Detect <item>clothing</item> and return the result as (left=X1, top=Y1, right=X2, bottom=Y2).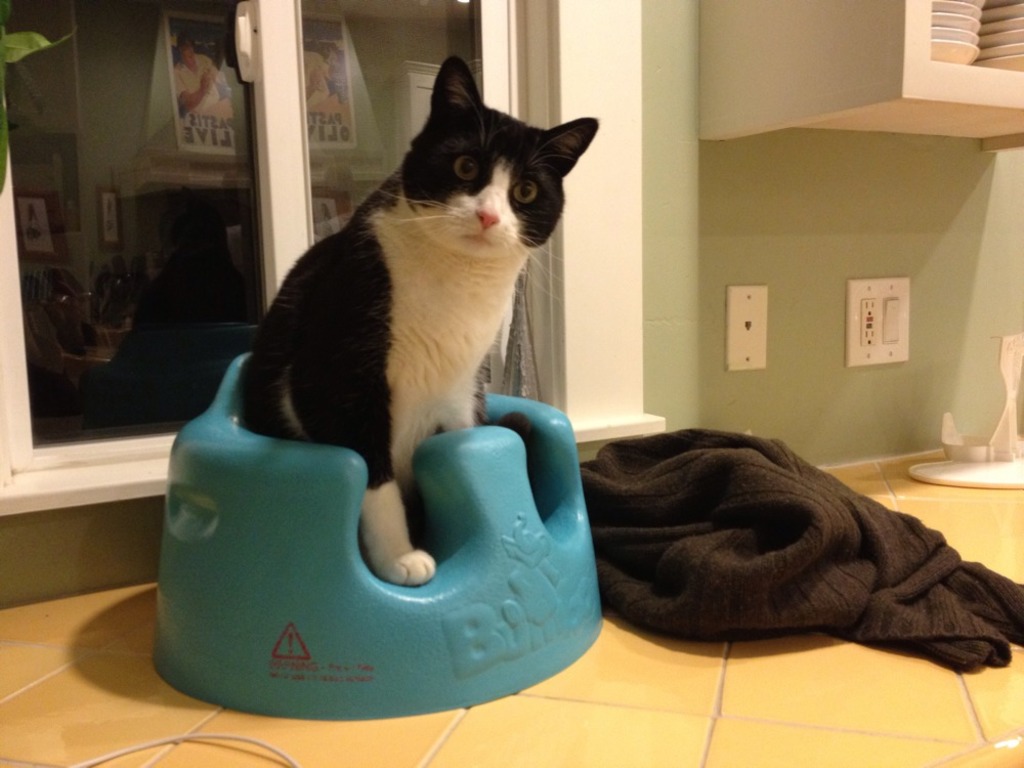
(left=171, top=49, right=226, bottom=114).
